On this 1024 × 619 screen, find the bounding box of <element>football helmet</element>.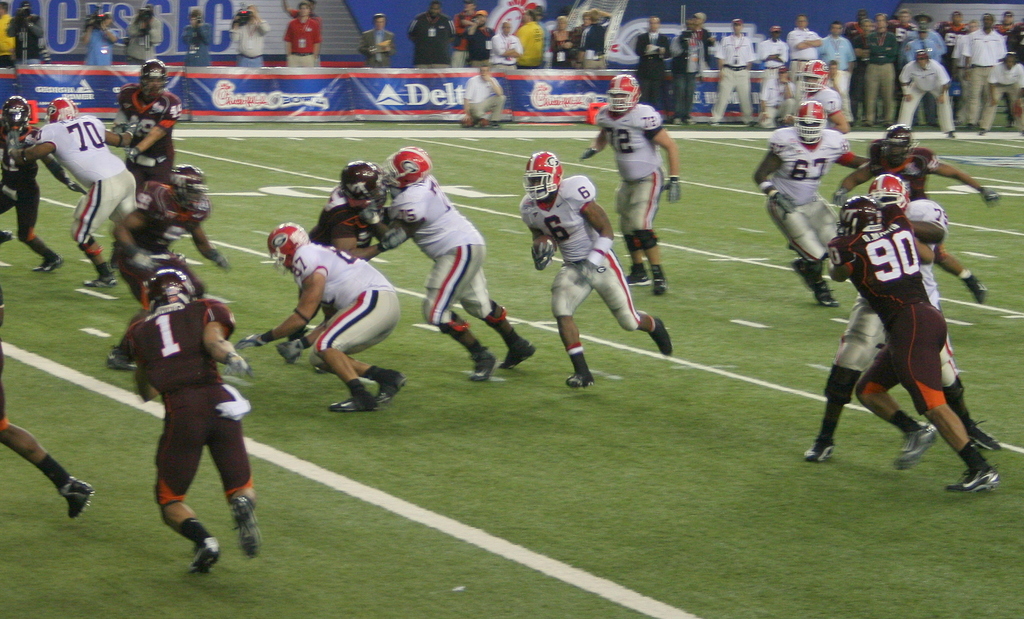
Bounding box: <box>42,94,79,123</box>.
